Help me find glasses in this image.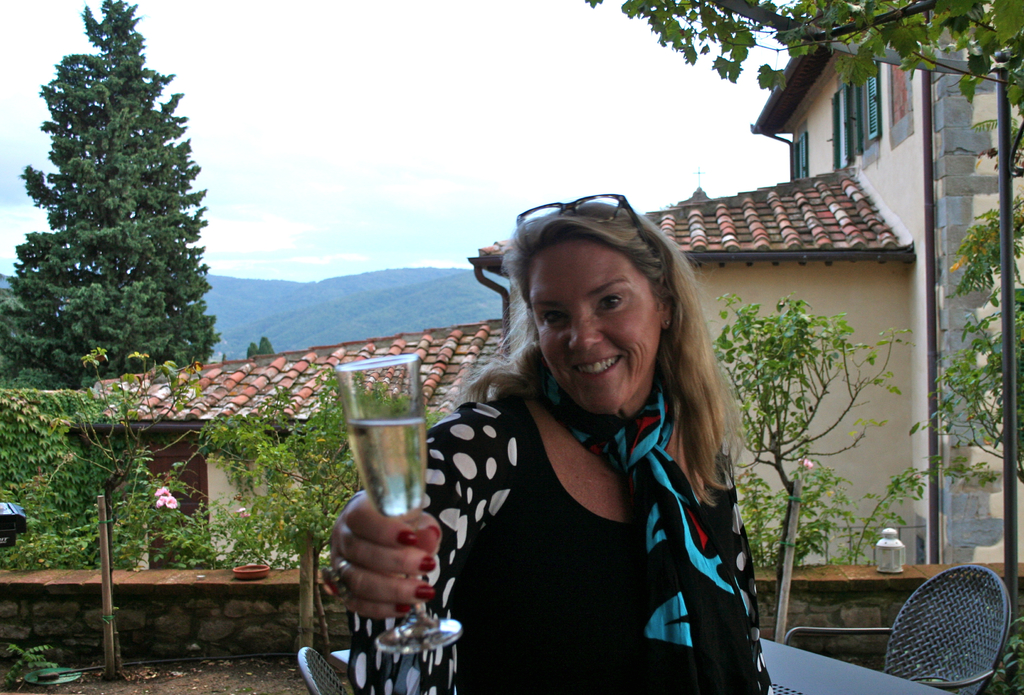
Found it: left=514, top=193, right=655, bottom=276.
